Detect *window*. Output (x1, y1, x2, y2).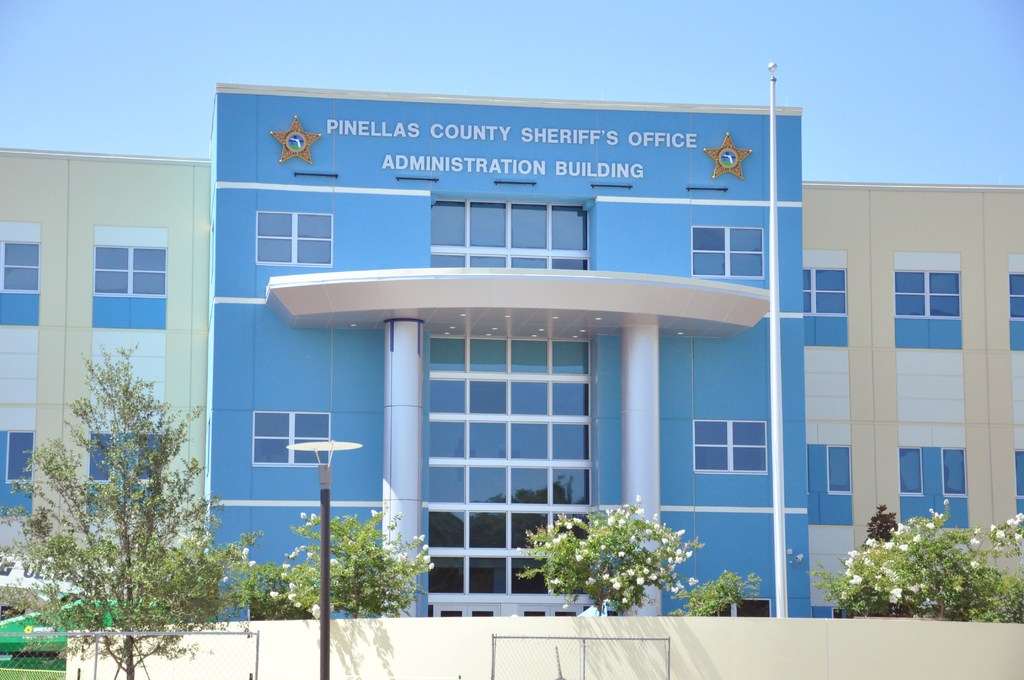
(4, 236, 44, 295).
